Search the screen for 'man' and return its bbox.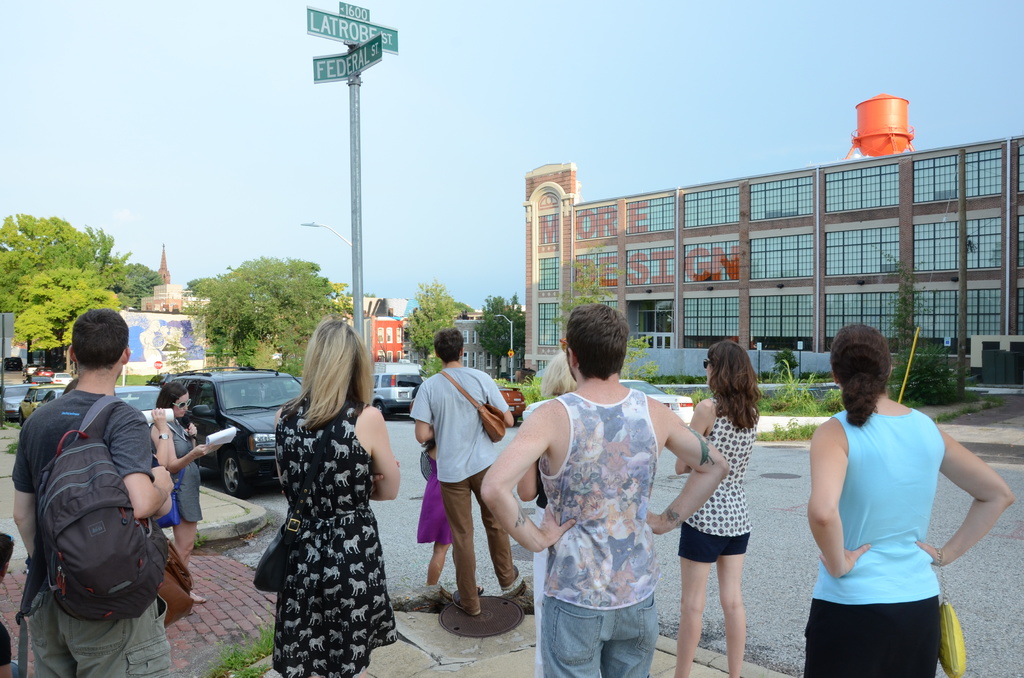
Found: <box>15,328,188,677</box>.
